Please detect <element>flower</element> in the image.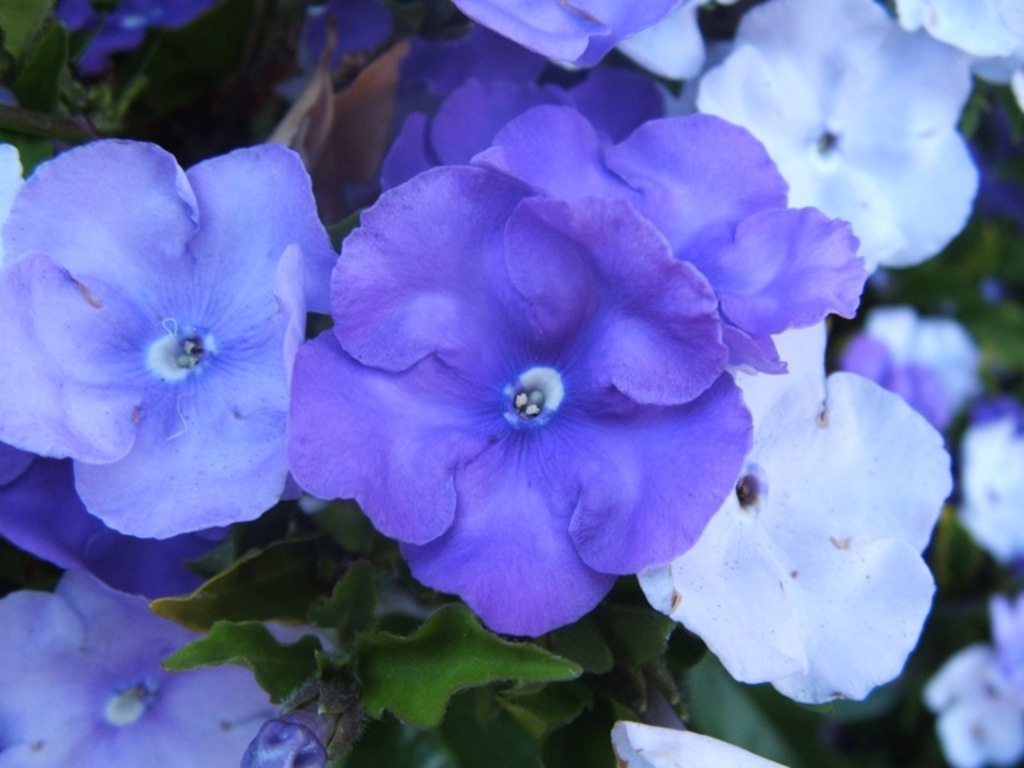
<region>641, 319, 952, 703</region>.
